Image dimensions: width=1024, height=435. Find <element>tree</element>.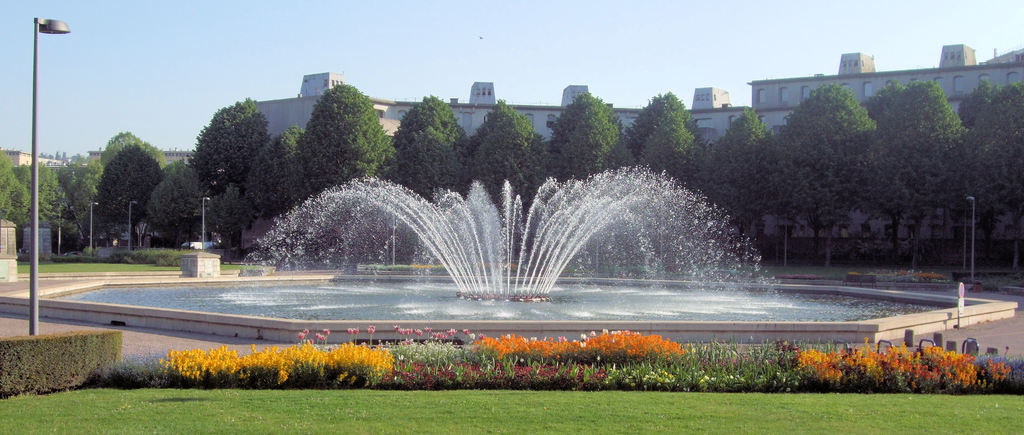
[97,116,174,171].
